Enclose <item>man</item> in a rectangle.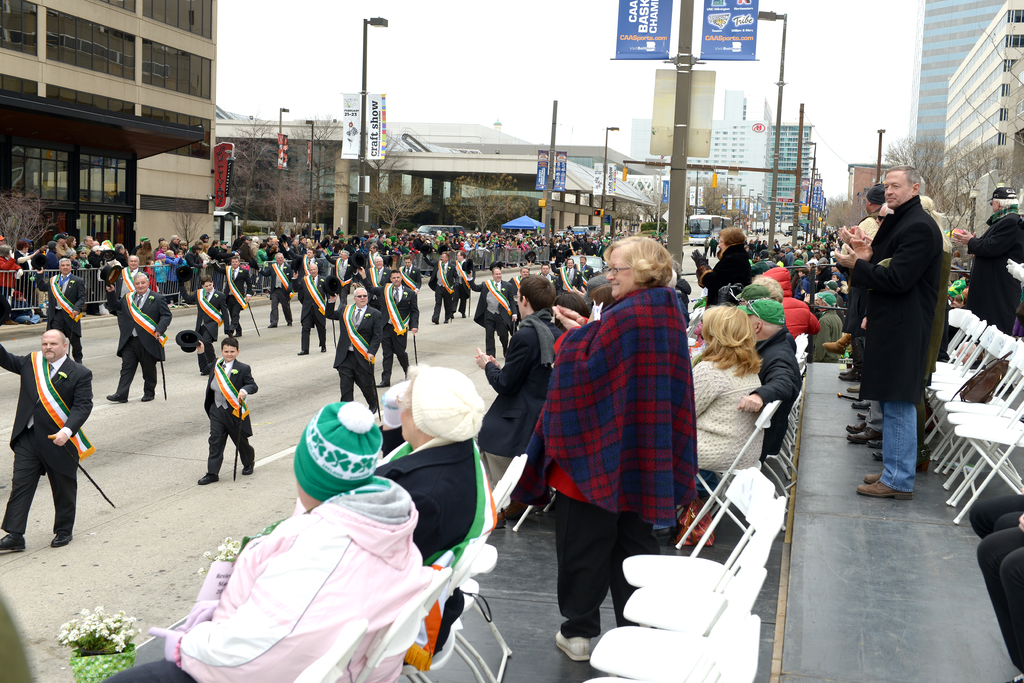
region(294, 263, 326, 359).
